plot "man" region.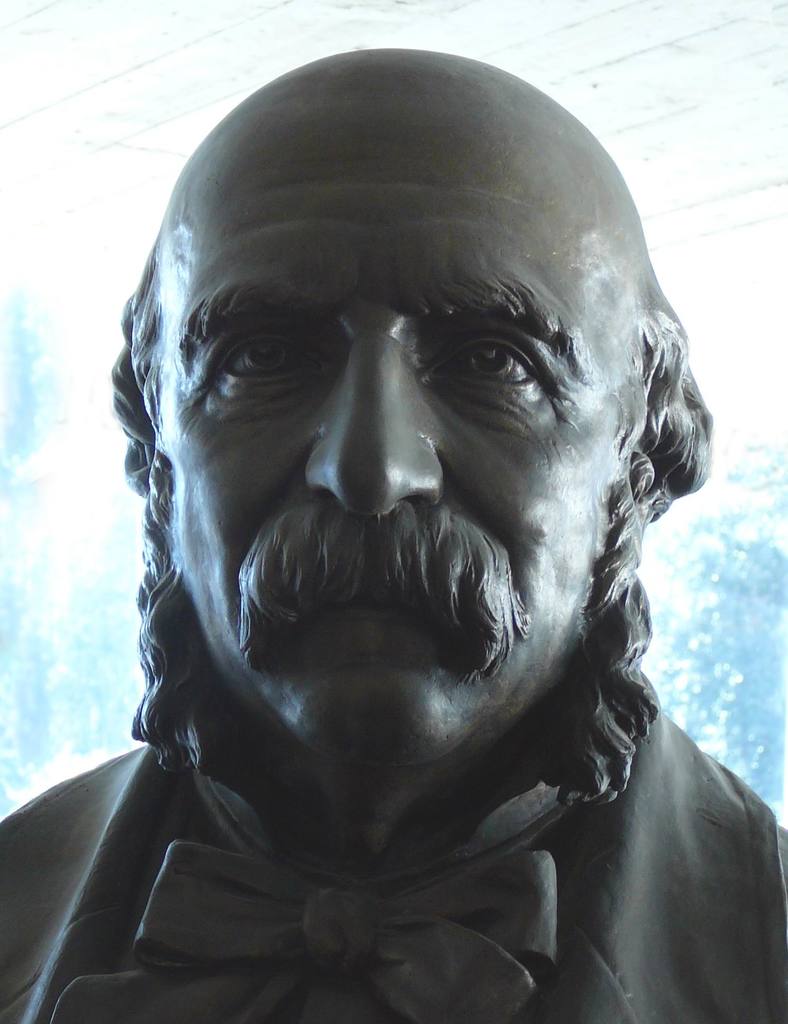
Plotted at (5, 42, 785, 1021).
